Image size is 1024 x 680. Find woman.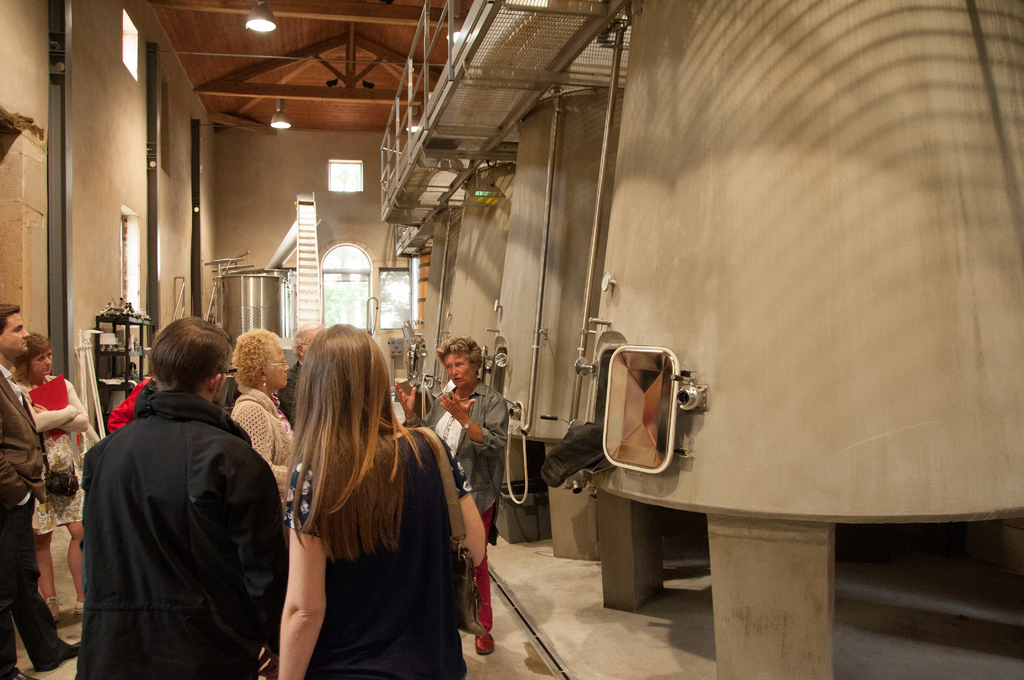
(259, 321, 465, 675).
